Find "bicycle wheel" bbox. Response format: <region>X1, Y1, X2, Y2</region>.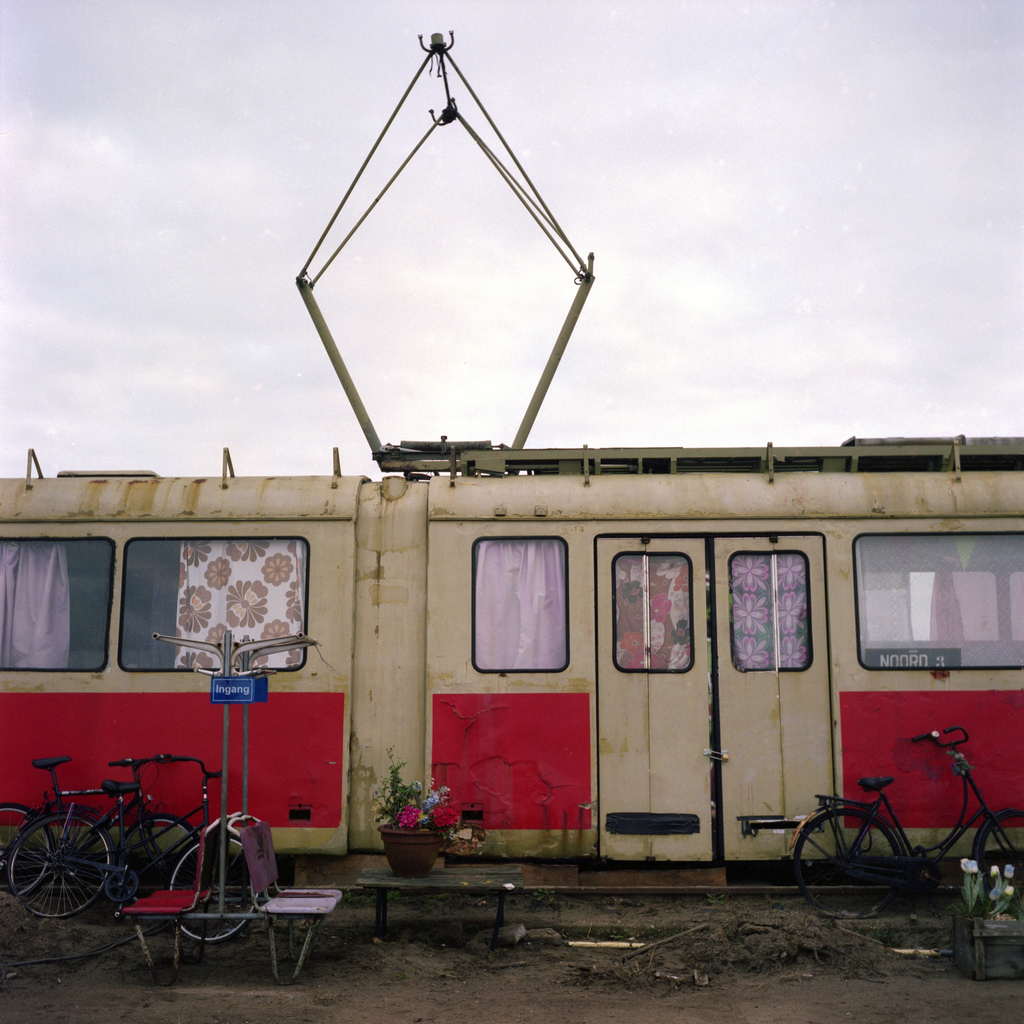
<region>4, 810, 113, 922</region>.
